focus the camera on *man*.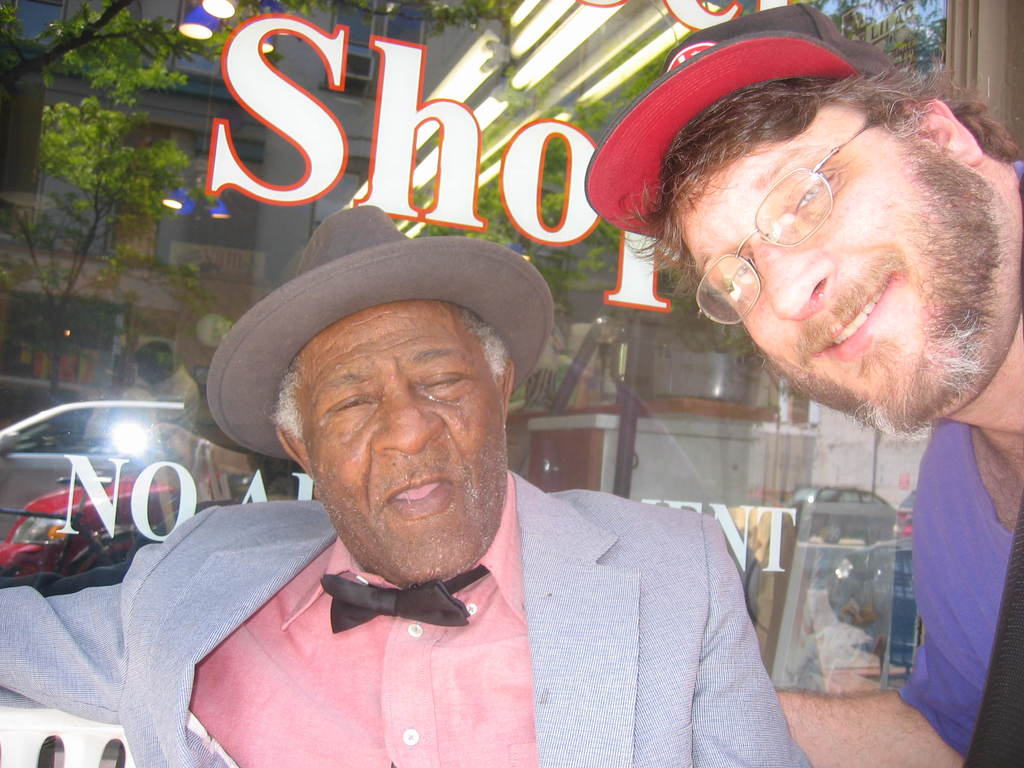
Focus region: BBox(582, 1, 1023, 767).
